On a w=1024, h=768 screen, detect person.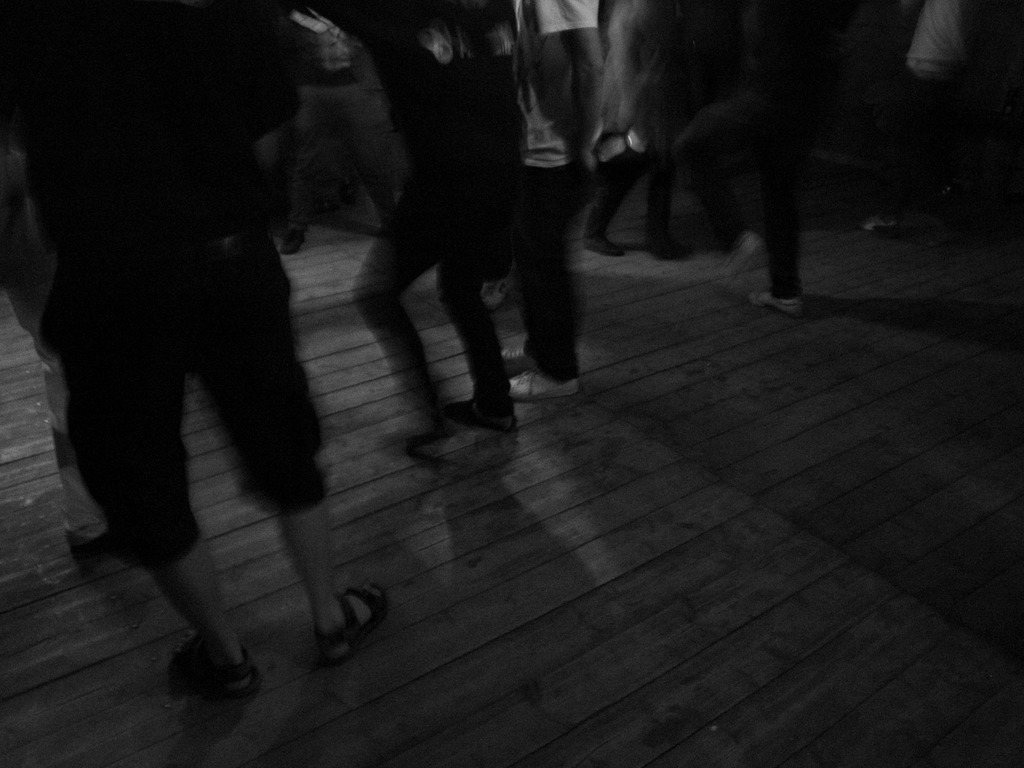
{"x1": 513, "y1": 0, "x2": 598, "y2": 403}.
